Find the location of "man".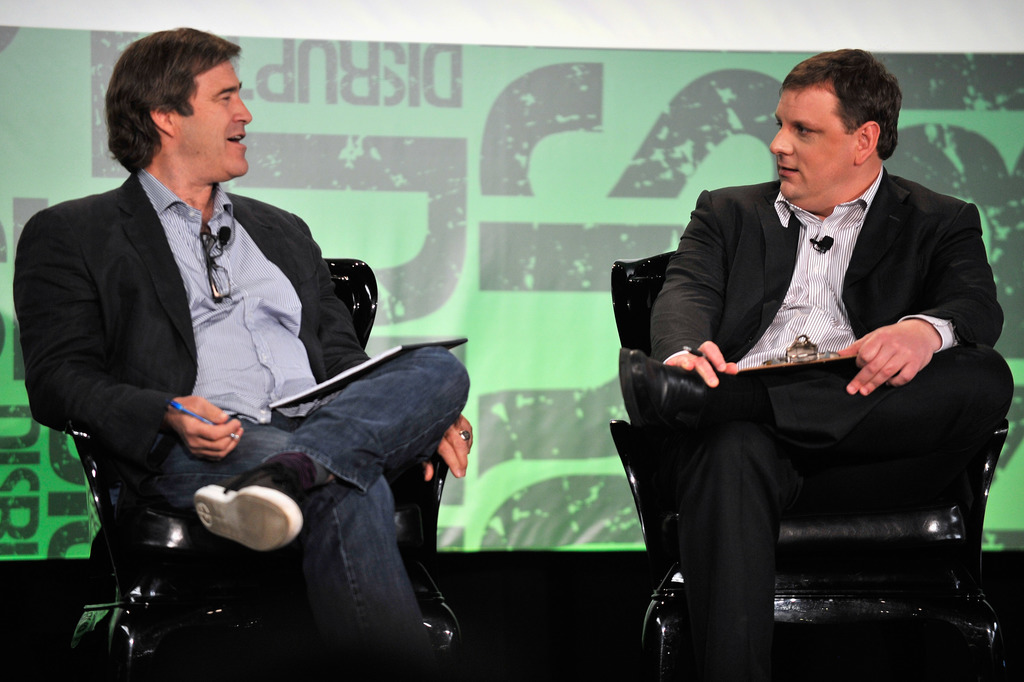
Location: bbox=[621, 45, 1018, 642].
